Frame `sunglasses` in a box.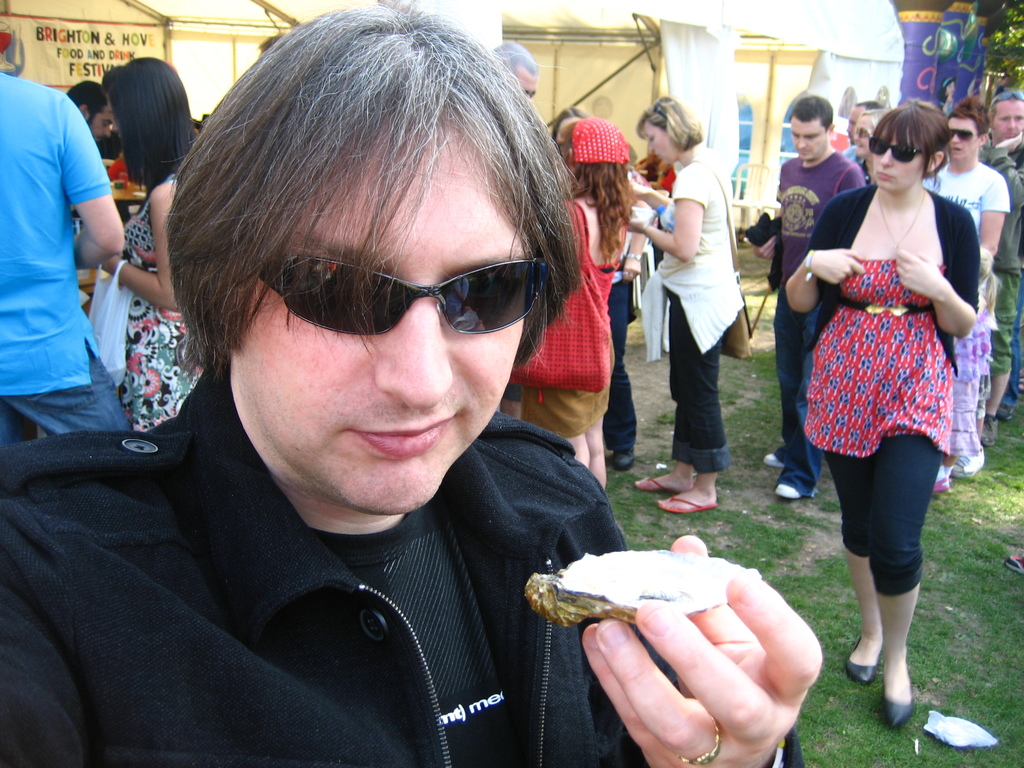
BBox(228, 232, 563, 346).
